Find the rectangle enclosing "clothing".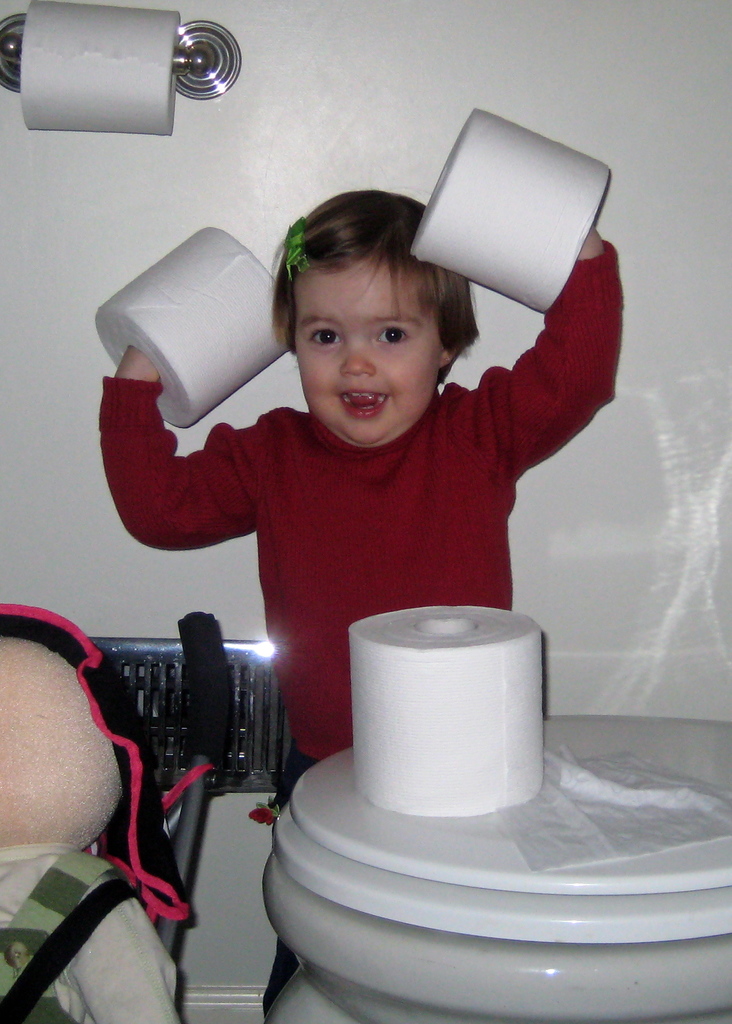
bbox=(129, 343, 586, 710).
